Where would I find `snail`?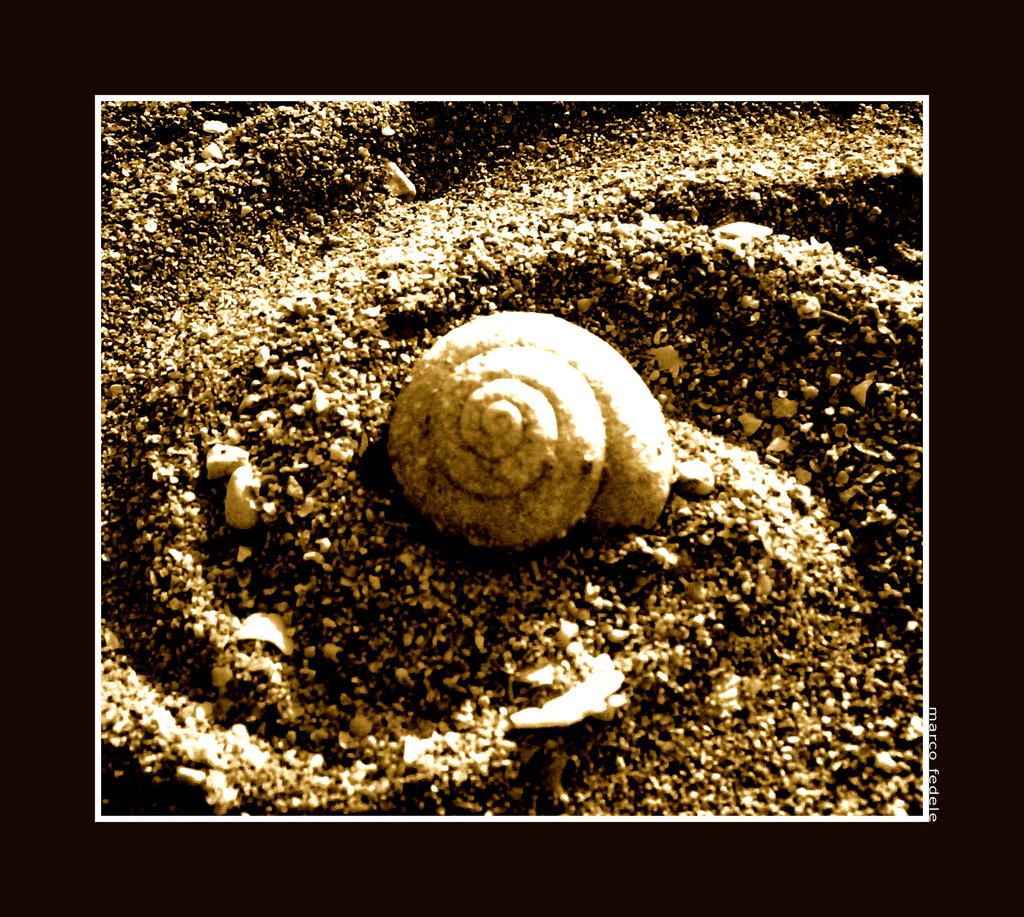
At 371:307:669:562.
